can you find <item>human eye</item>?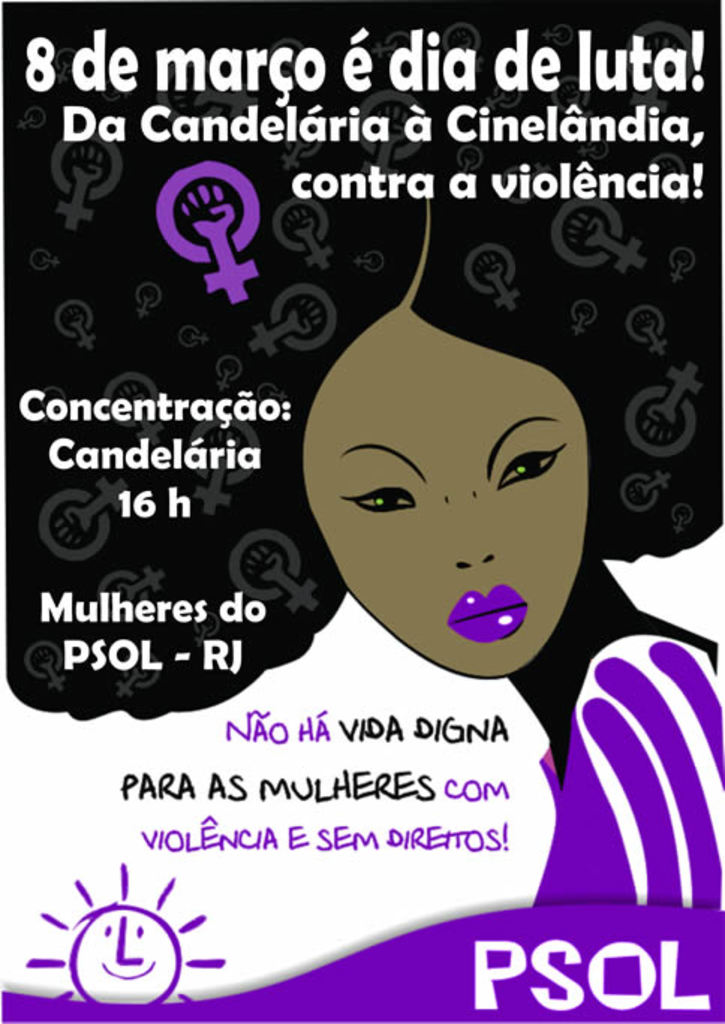
Yes, bounding box: (x1=343, y1=482, x2=424, y2=518).
